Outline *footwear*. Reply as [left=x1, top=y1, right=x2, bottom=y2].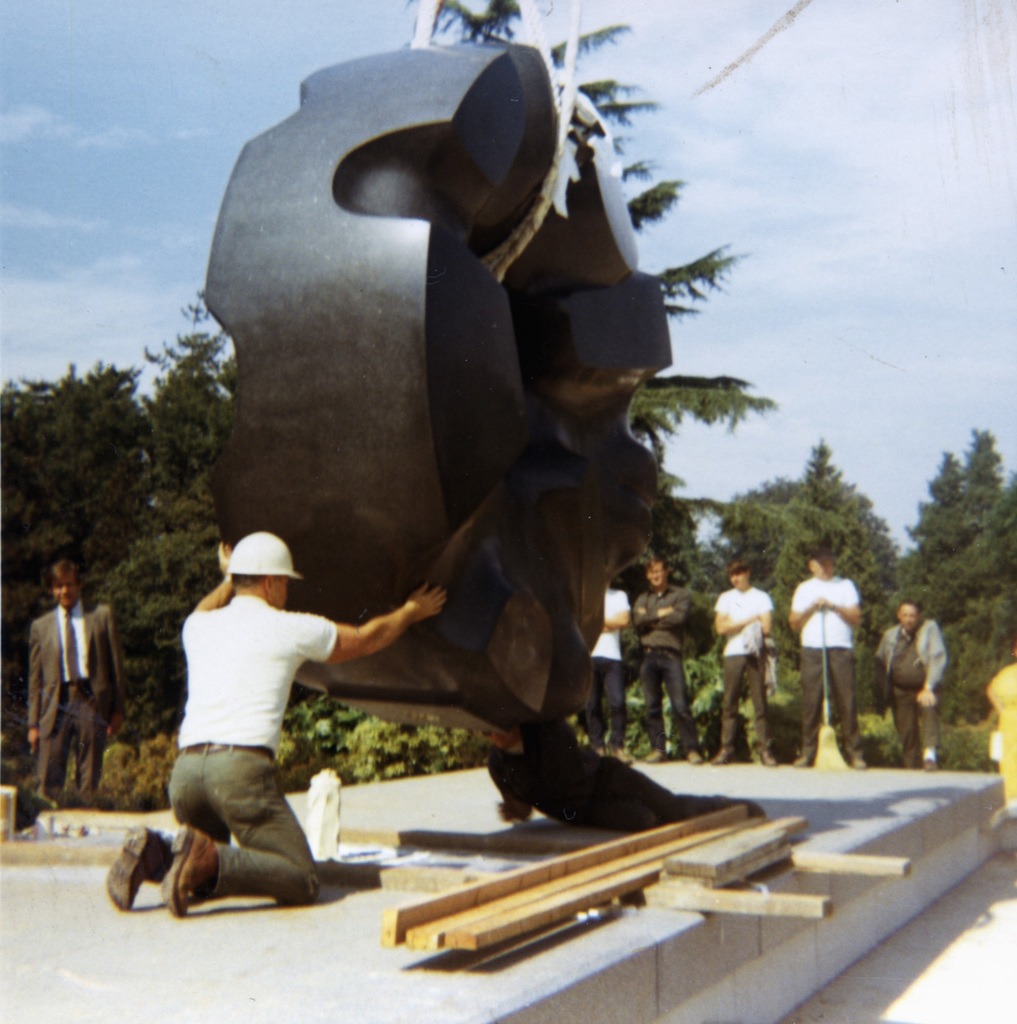
[left=92, top=832, right=170, bottom=913].
